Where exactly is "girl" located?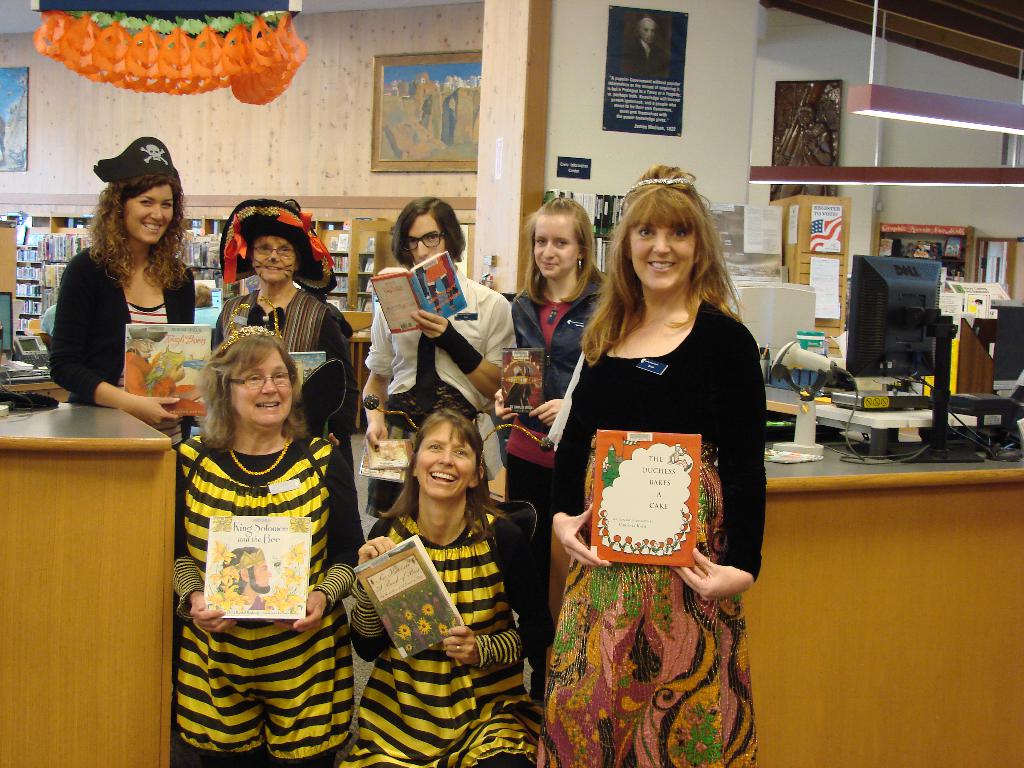
Its bounding box is rect(52, 134, 195, 448).
